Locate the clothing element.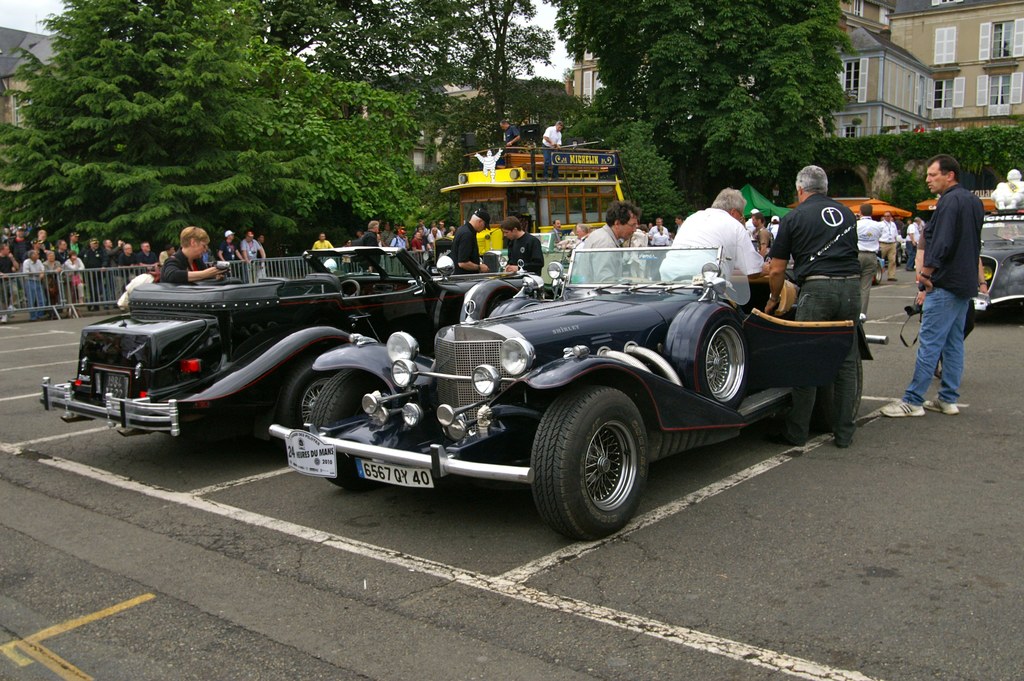
Element bbox: 426:237:438:254.
